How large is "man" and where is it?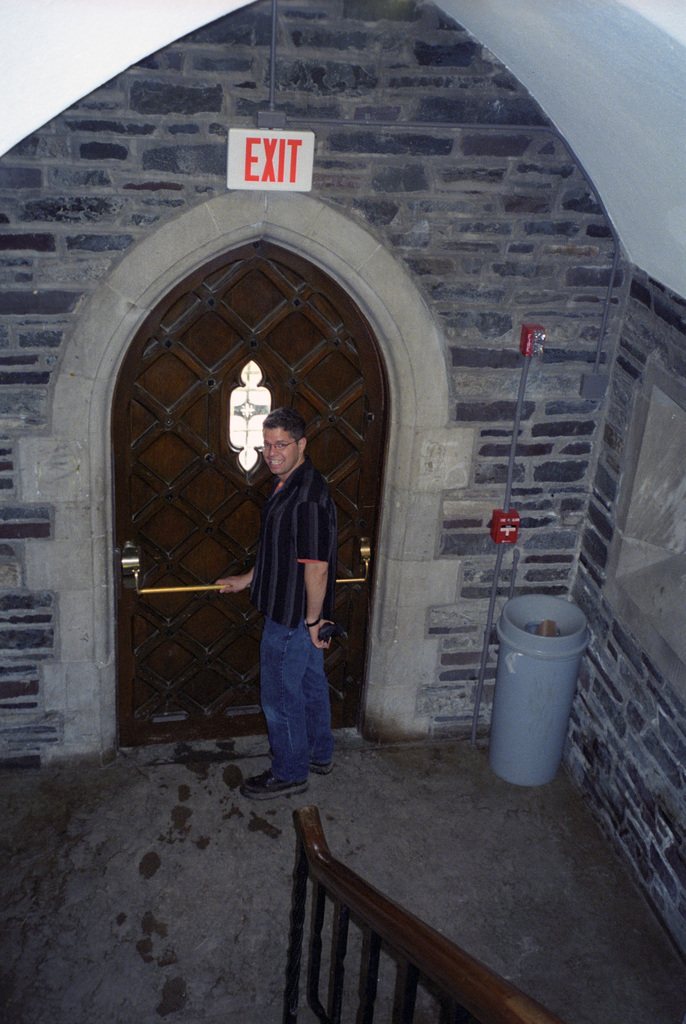
Bounding box: 233,392,354,806.
